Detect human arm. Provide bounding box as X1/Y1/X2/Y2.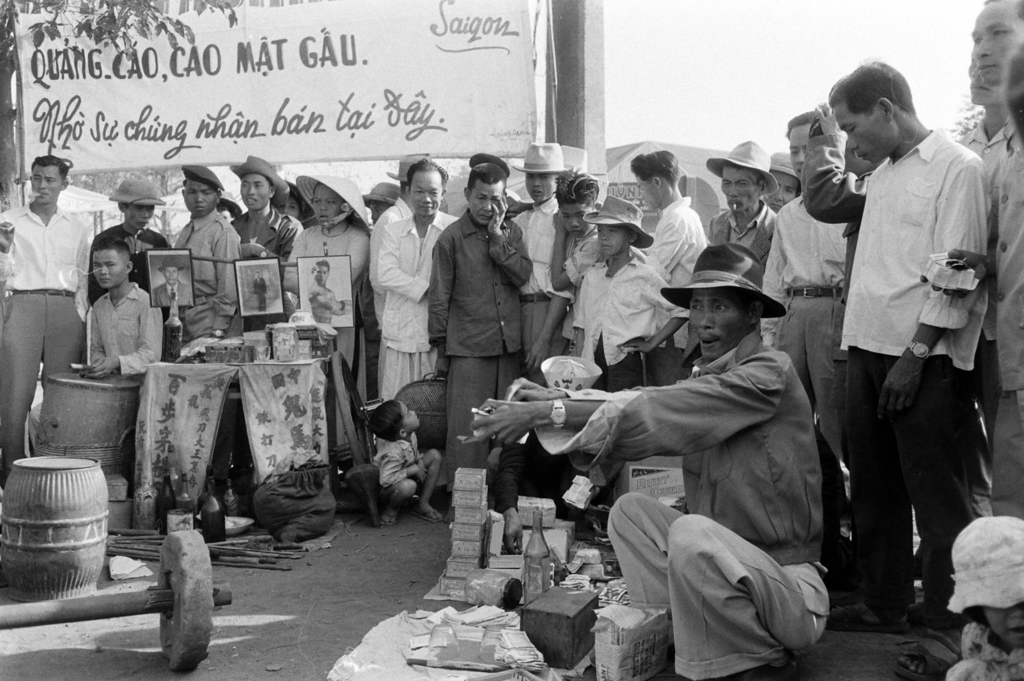
364/200/440/319.
